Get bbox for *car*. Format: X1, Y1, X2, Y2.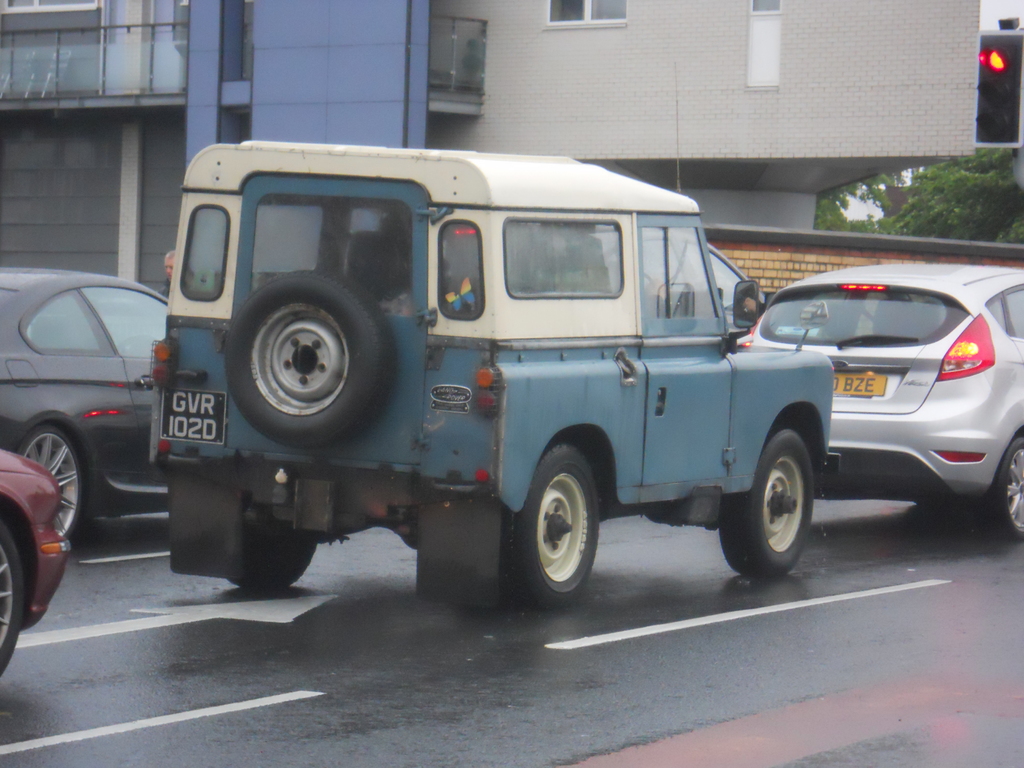
0, 268, 171, 536.
